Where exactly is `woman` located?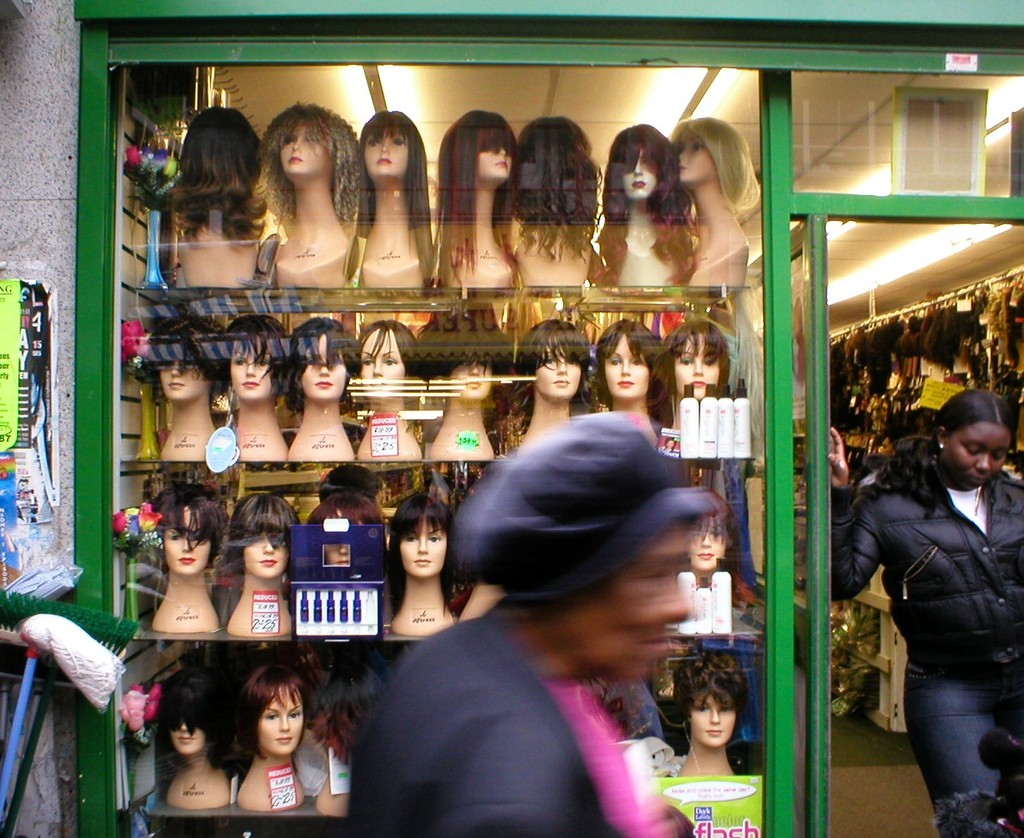
Its bounding box is 362:489:458:643.
